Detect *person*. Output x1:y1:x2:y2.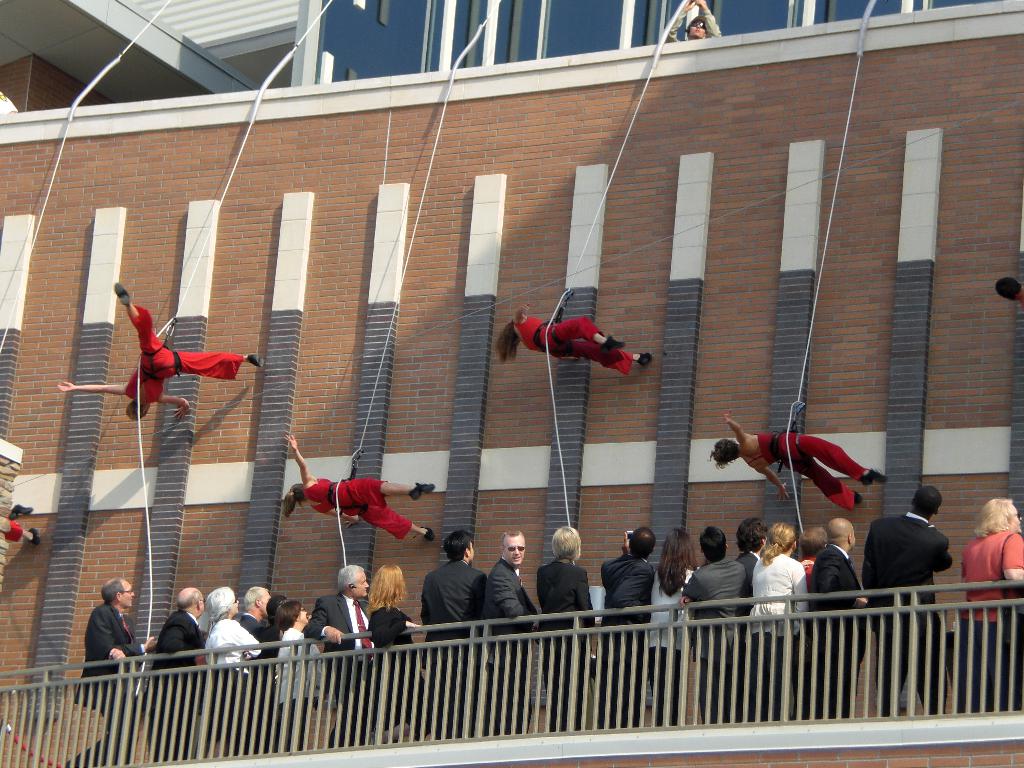
502:301:652:374.
